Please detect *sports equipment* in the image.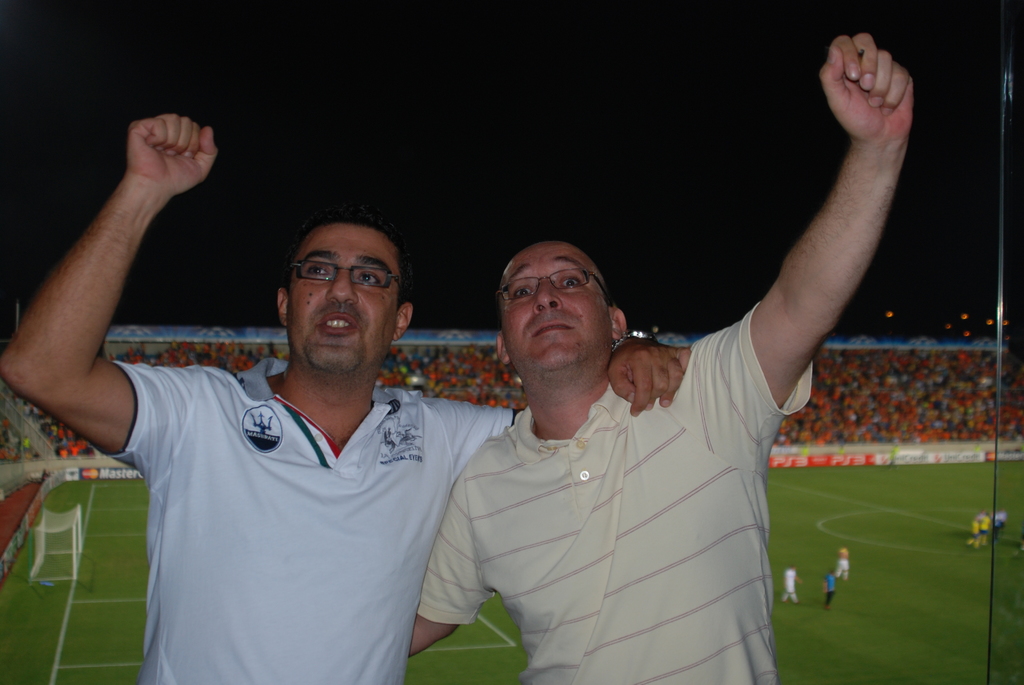
34, 503, 83, 583.
